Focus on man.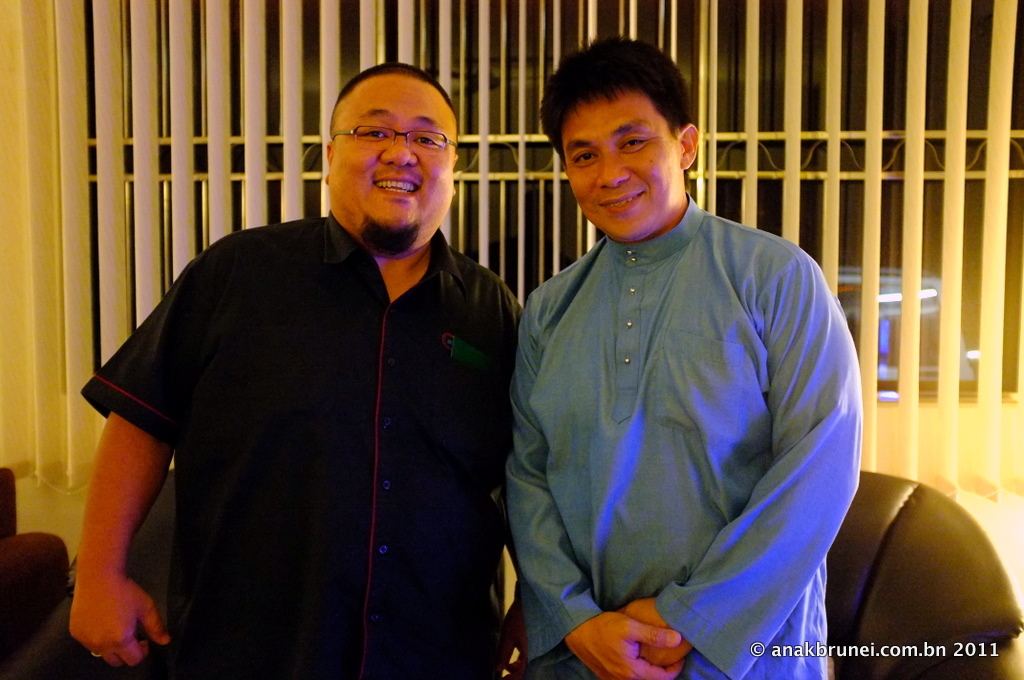
Focused at [486,46,876,665].
